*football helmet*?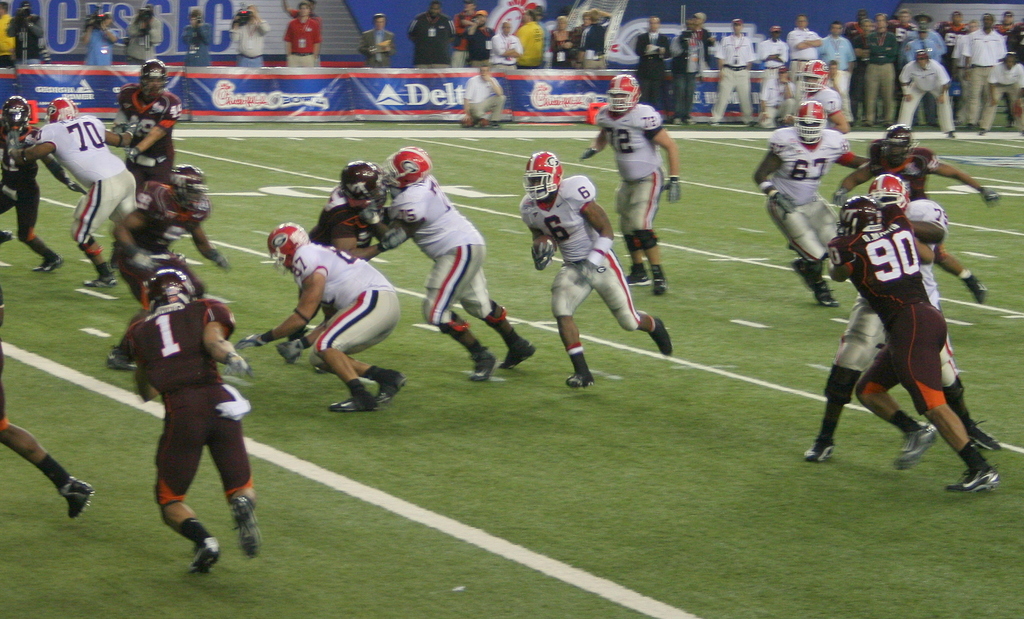
pyautogui.locateOnScreen(801, 62, 829, 97)
